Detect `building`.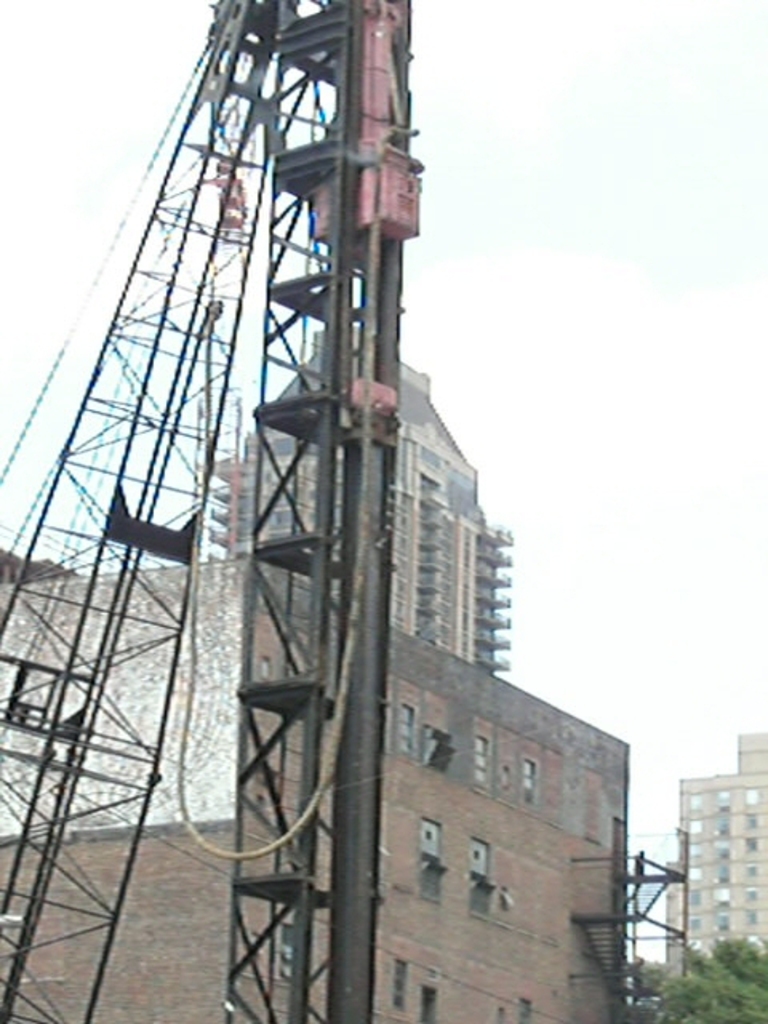
Detected at [left=669, top=731, right=766, bottom=1016].
